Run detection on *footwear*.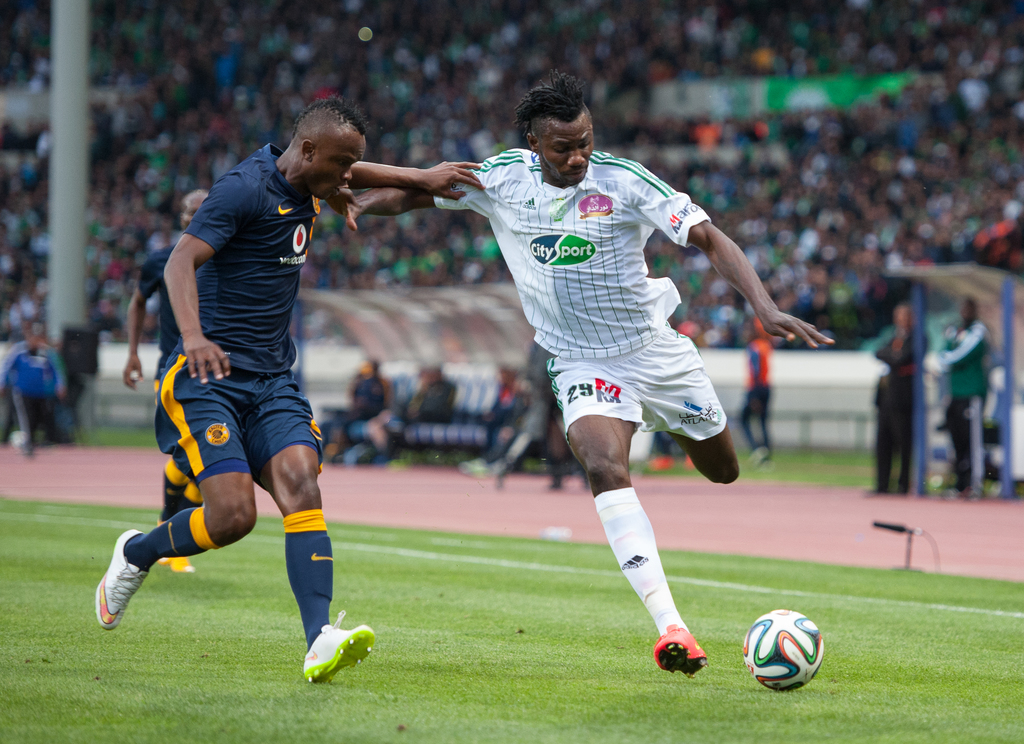
Result: crop(18, 440, 37, 460).
